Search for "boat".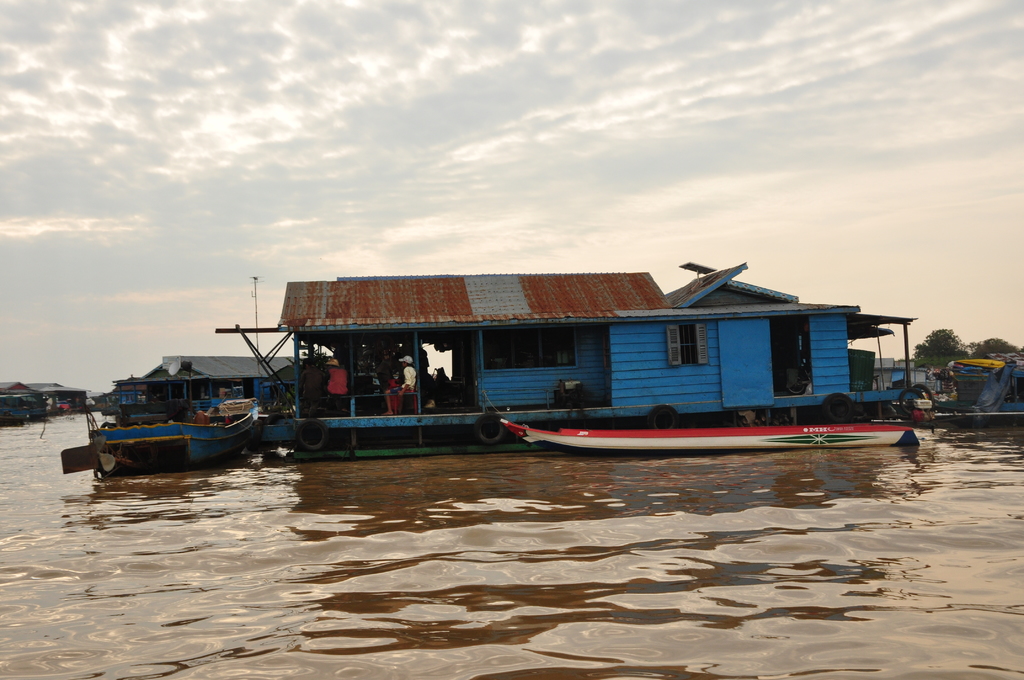
Found at region(67, 371, 281, 474).
